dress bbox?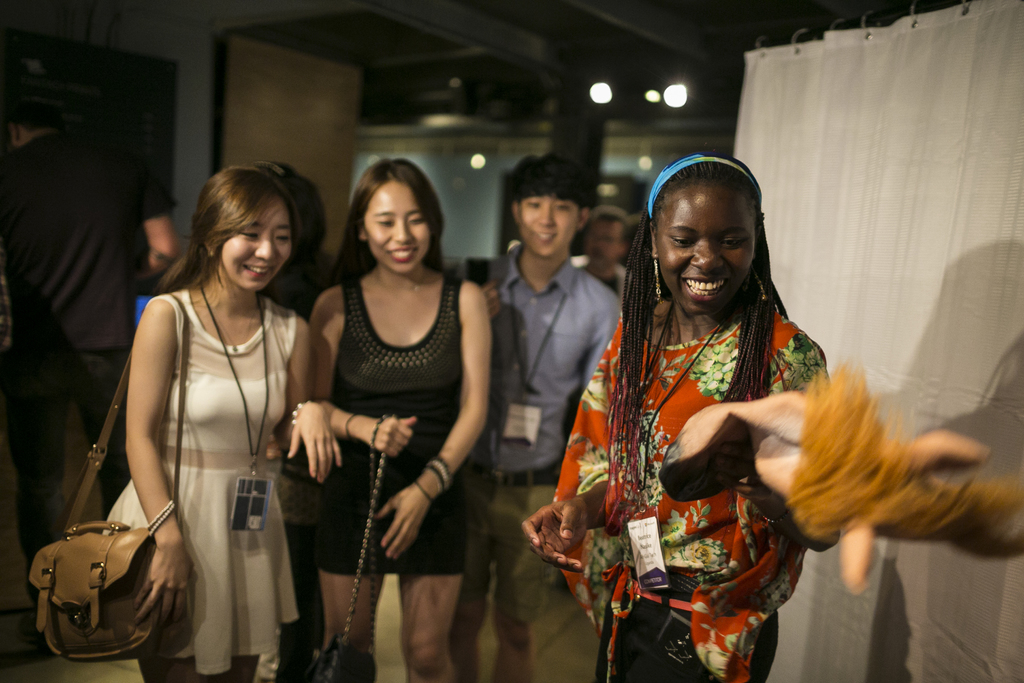
bbox(104, 290, 296, 672)
